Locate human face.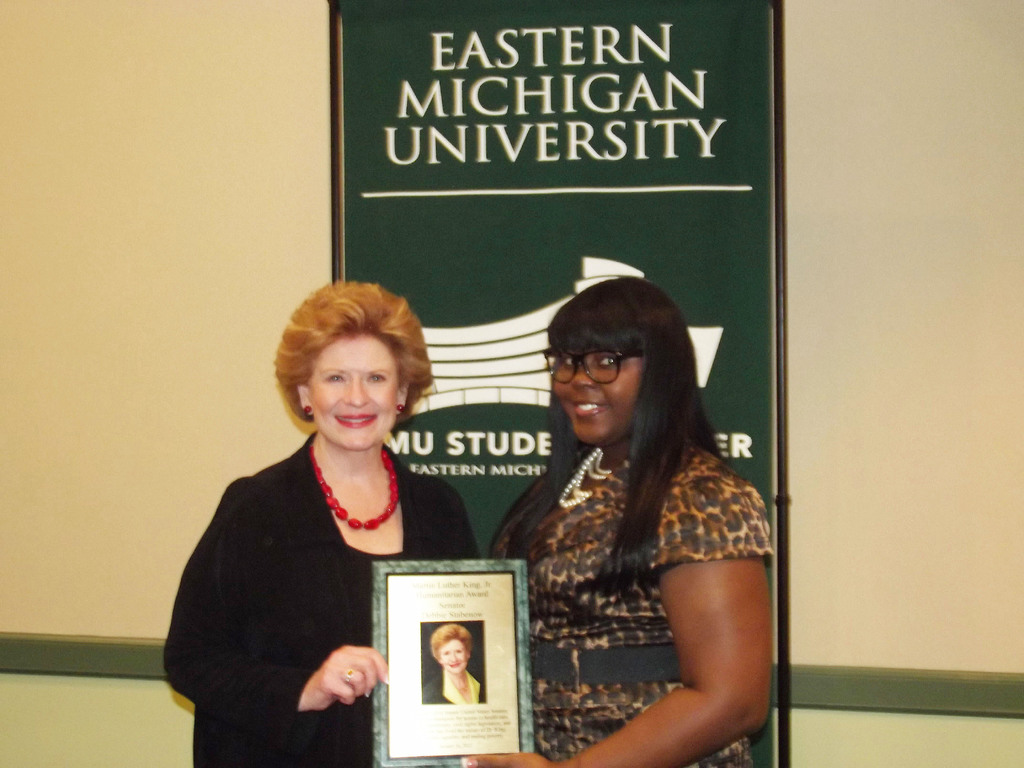
Bounding box: l=306, t=342, r=396, b=450.
